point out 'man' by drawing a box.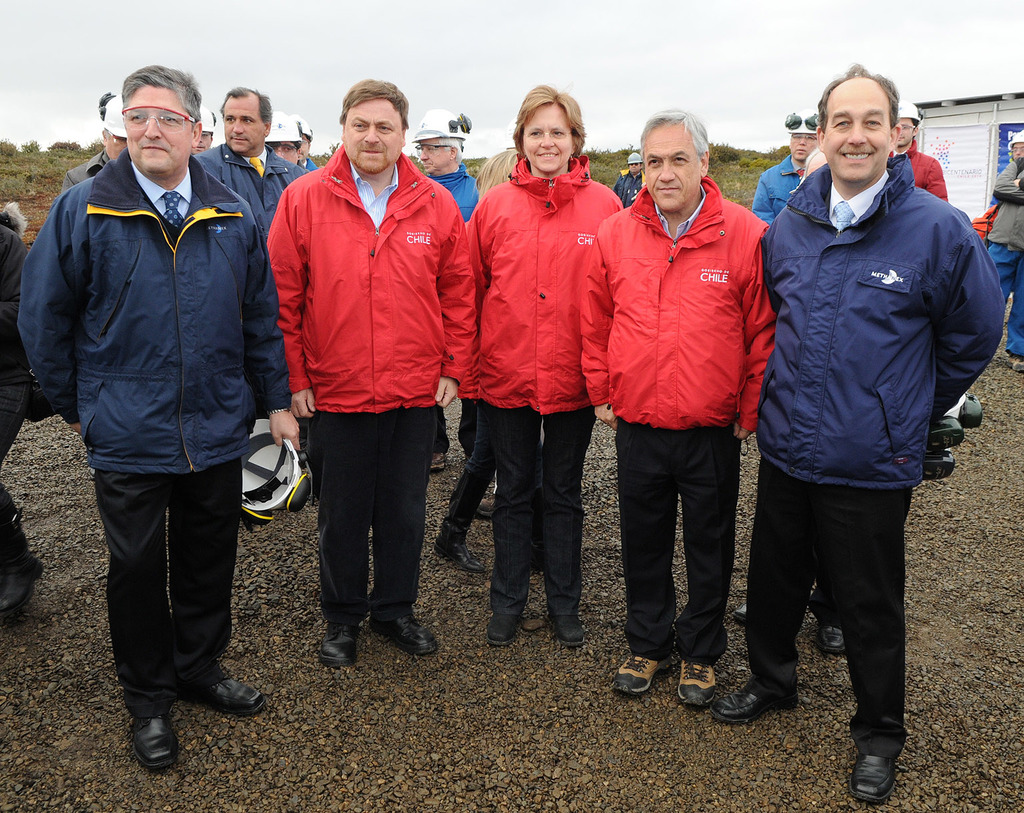
[left=57, top=91, right=134, bottom=195].
